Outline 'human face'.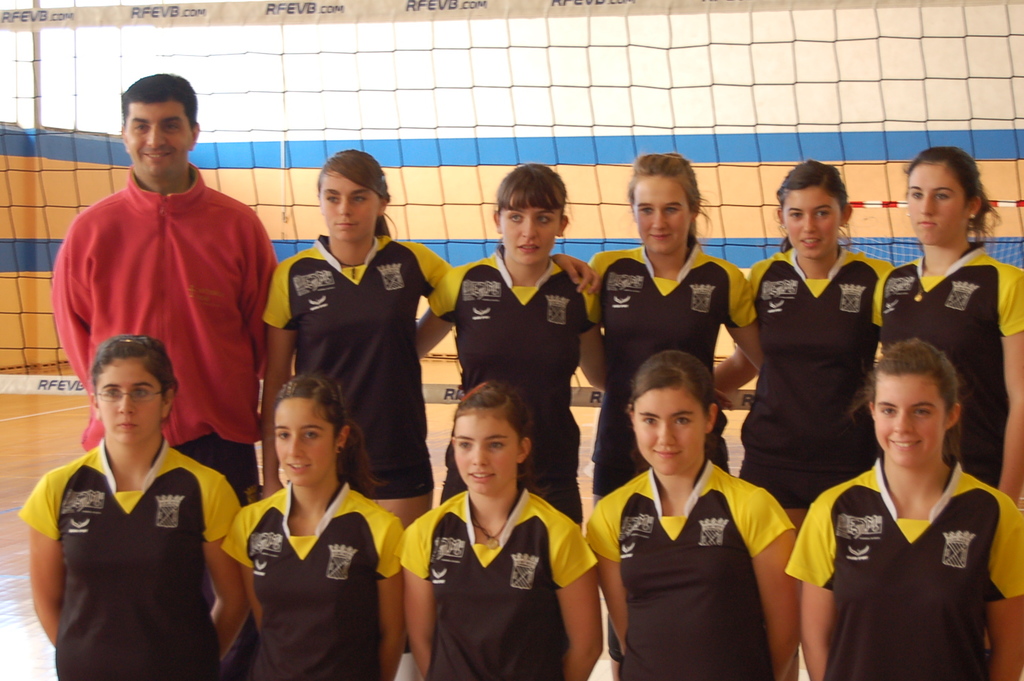
Outline: [871, 375, 941, 466].
